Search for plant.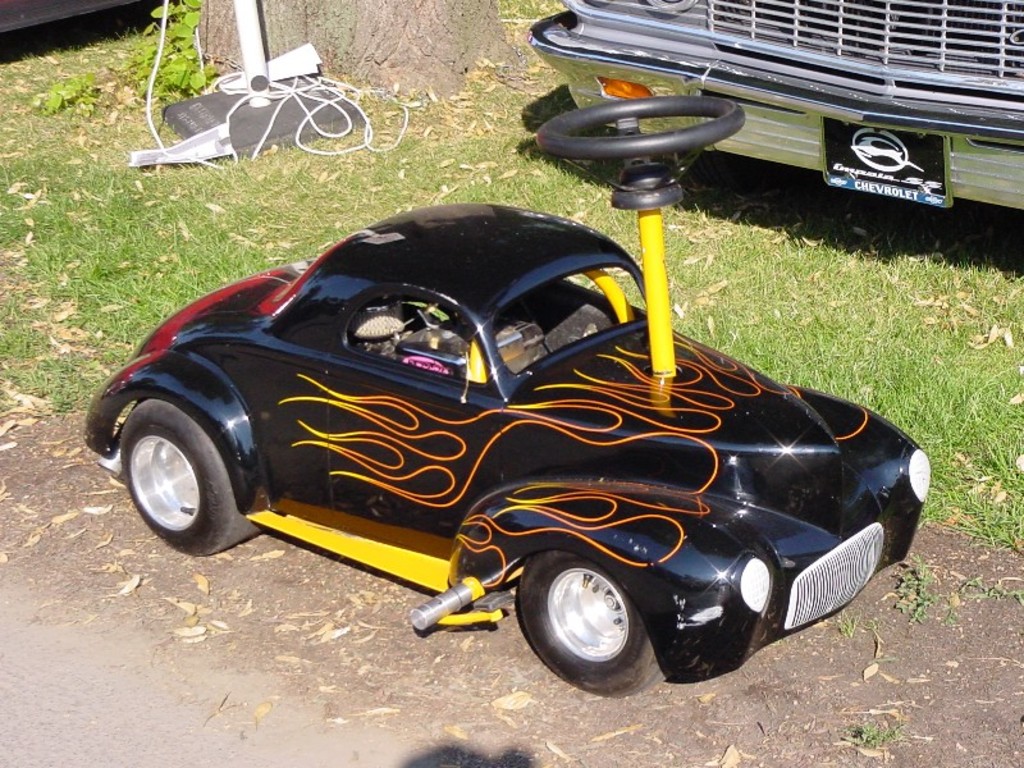
Found at box(849, 713, 906, 745).
